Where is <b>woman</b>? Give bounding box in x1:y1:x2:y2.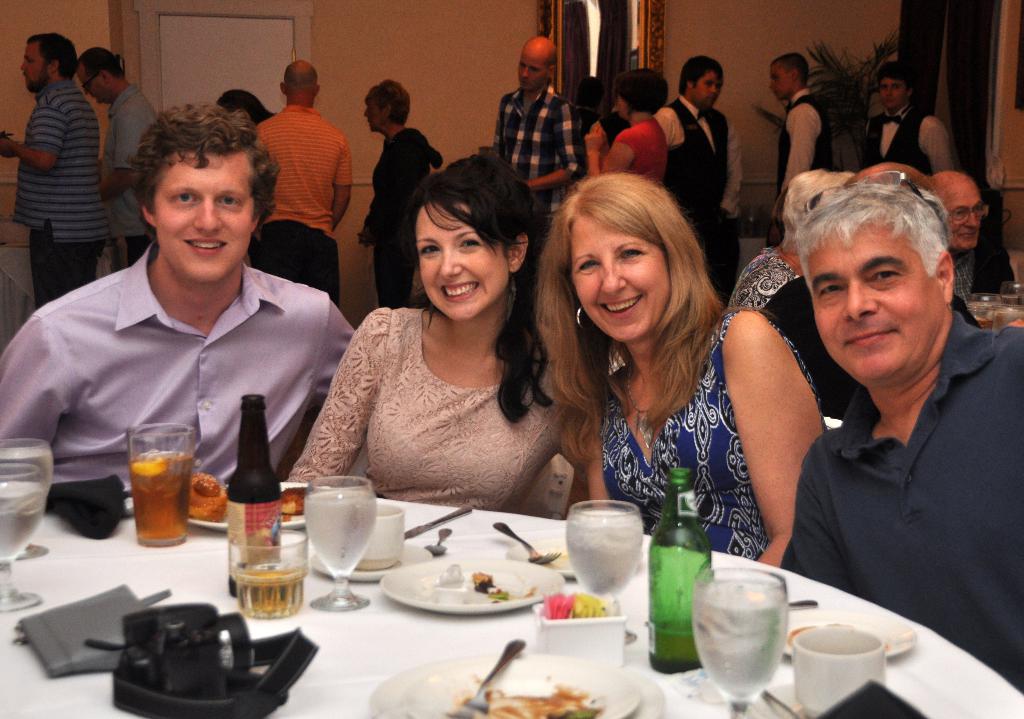
580:65:669:194.
